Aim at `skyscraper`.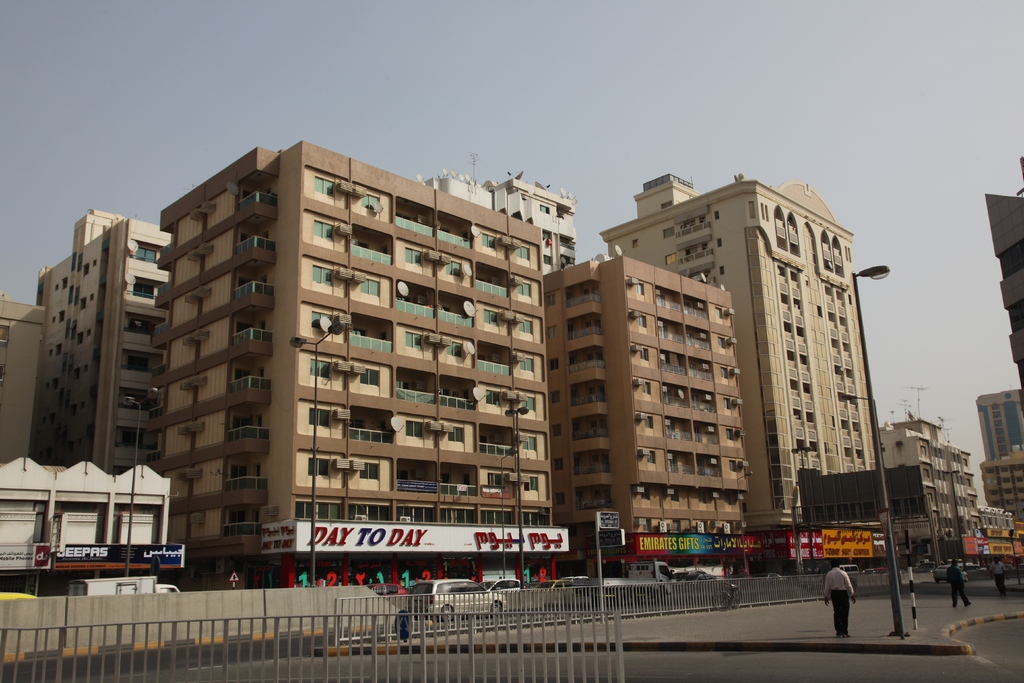
Aimed at detection(978, 387, 1023, 465).
